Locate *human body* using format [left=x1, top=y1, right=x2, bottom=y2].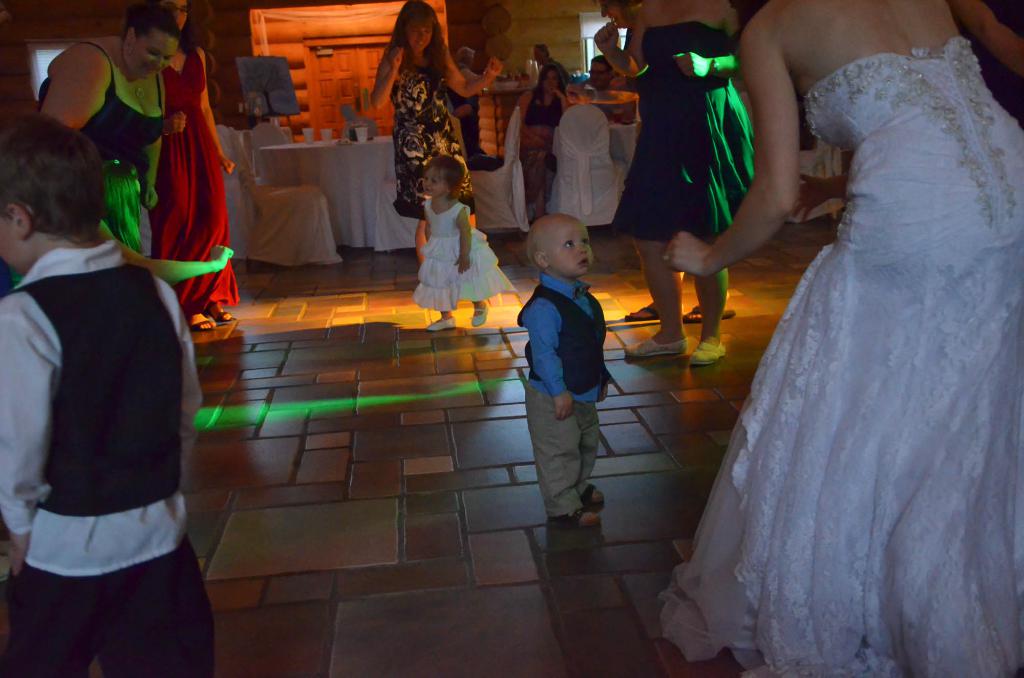
[left=151, top=42, right=237, bottom=332].
